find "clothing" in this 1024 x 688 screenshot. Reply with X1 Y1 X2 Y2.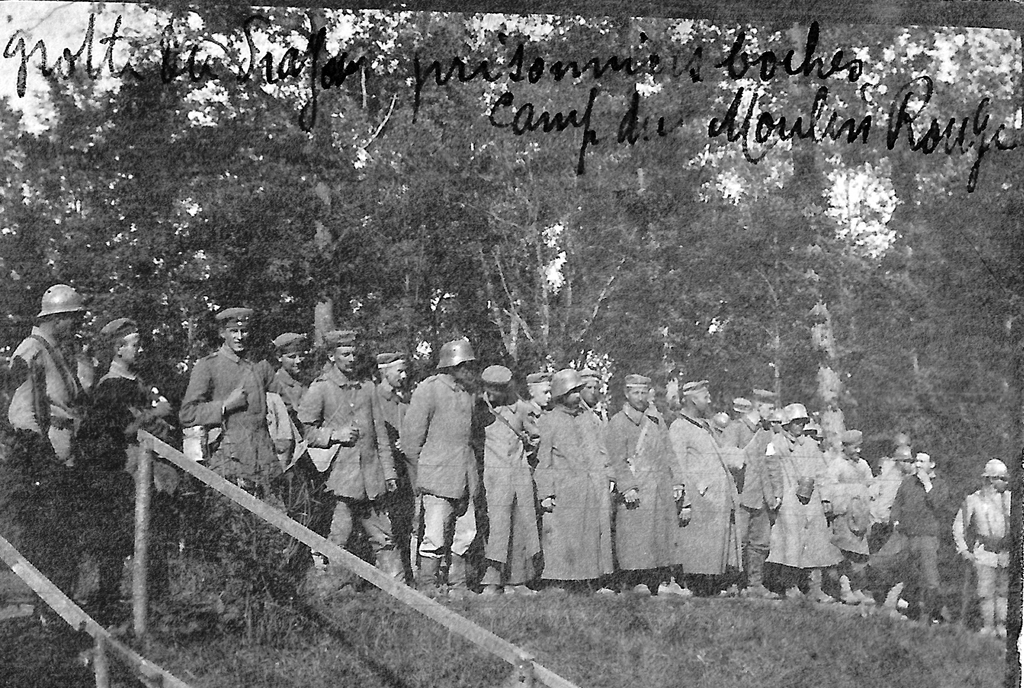
298 361 405 585.
